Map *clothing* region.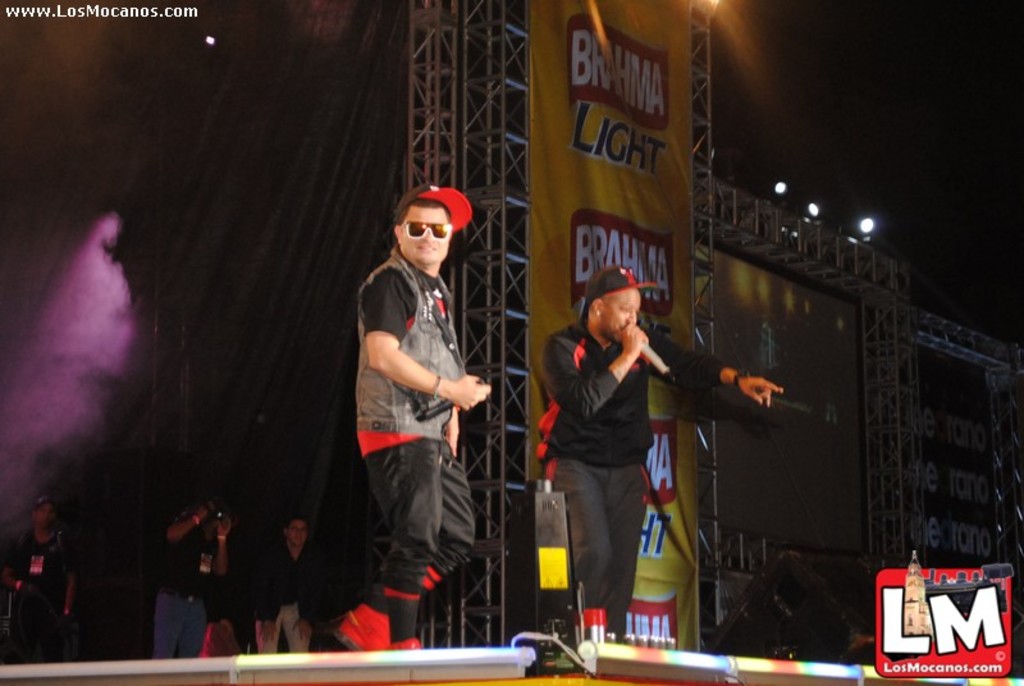
Mapped to pyautogui.locateOnScreen(346, 201, 497, 630).
